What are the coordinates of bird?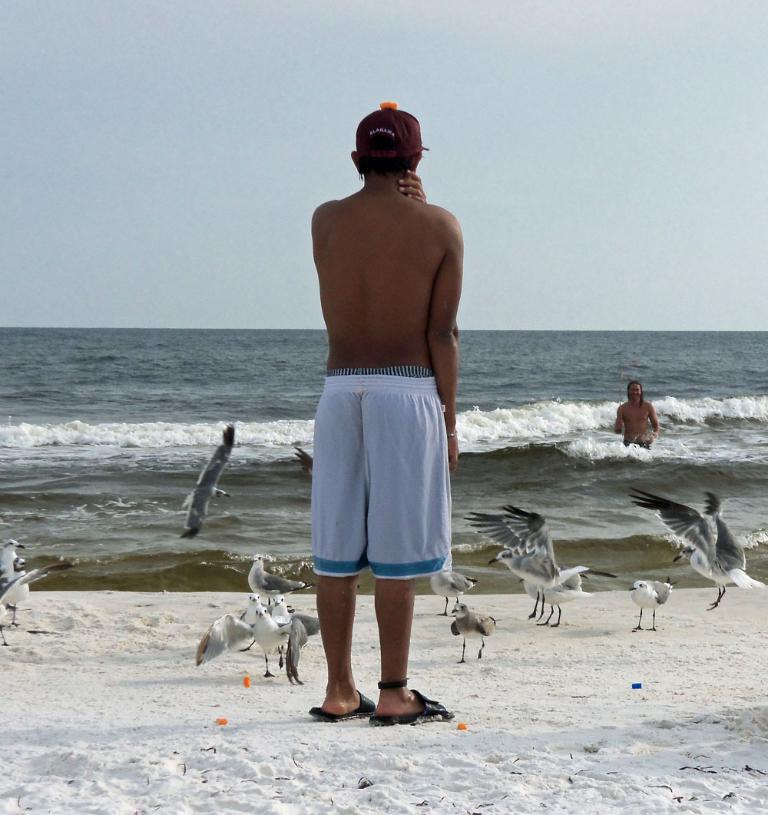
(627, 482, 755, 585).
